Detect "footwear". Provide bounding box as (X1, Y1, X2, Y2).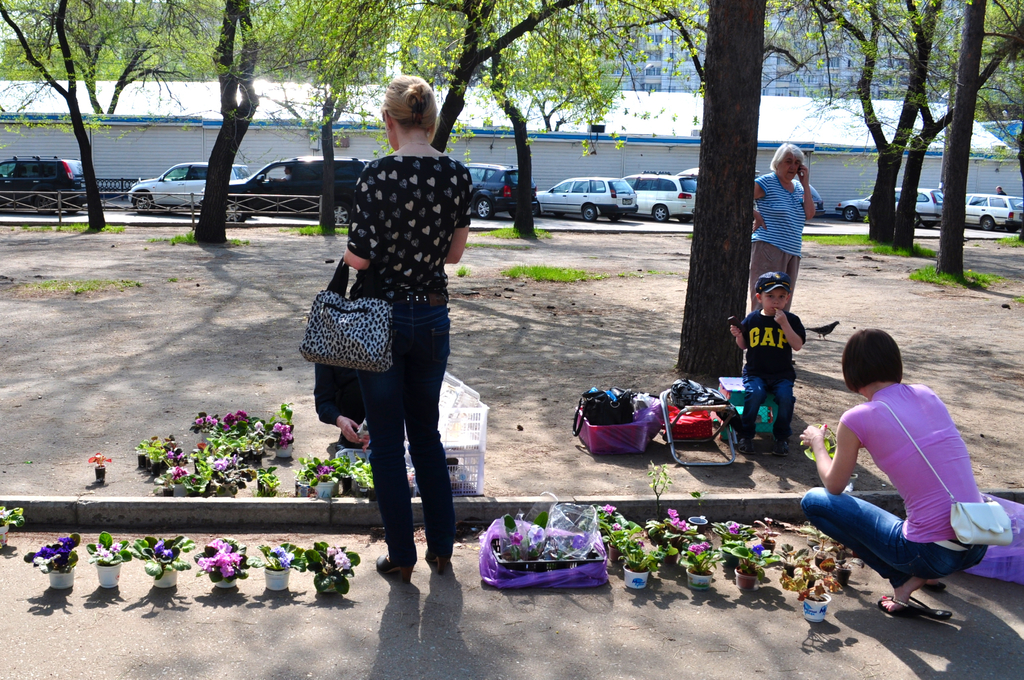
(420, 542, 452, 572).
